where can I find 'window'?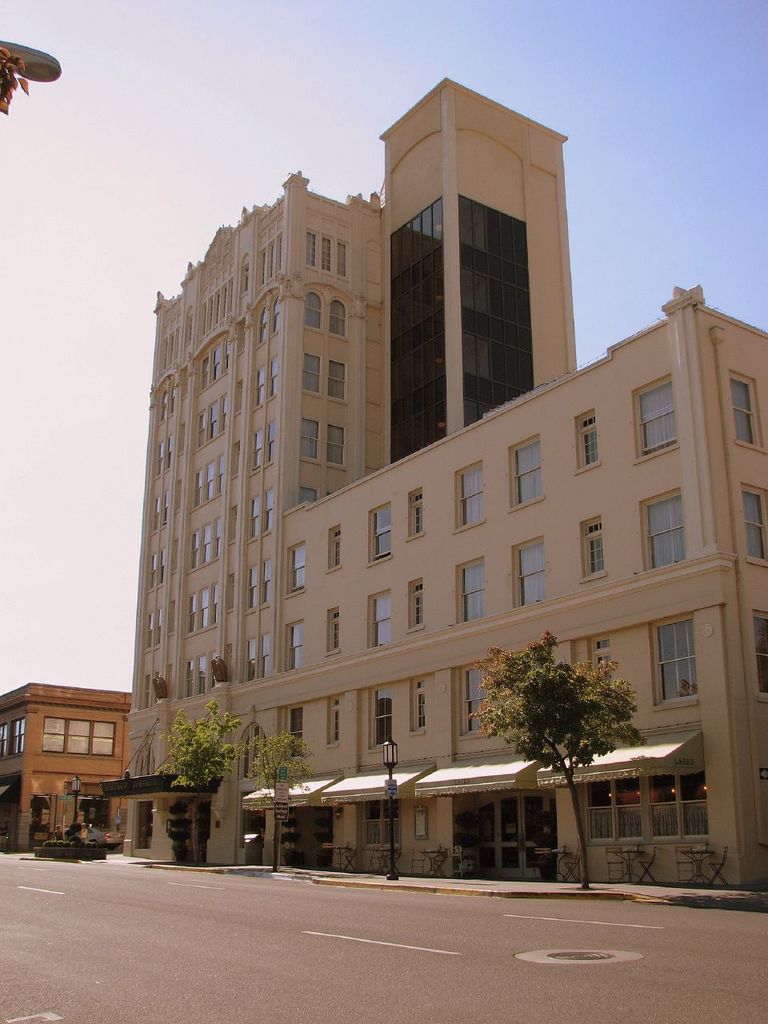
You can find it at Rect(581, 522, 610, 573).
